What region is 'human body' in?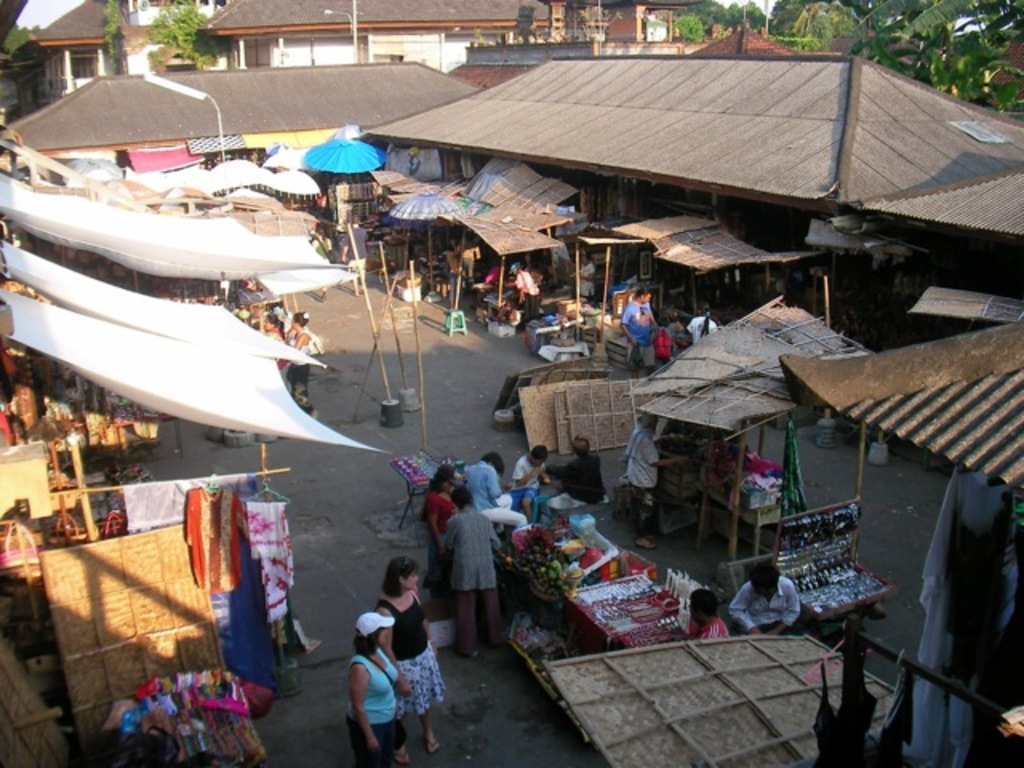
[left=626, top=418, right=686, bottom=534].
